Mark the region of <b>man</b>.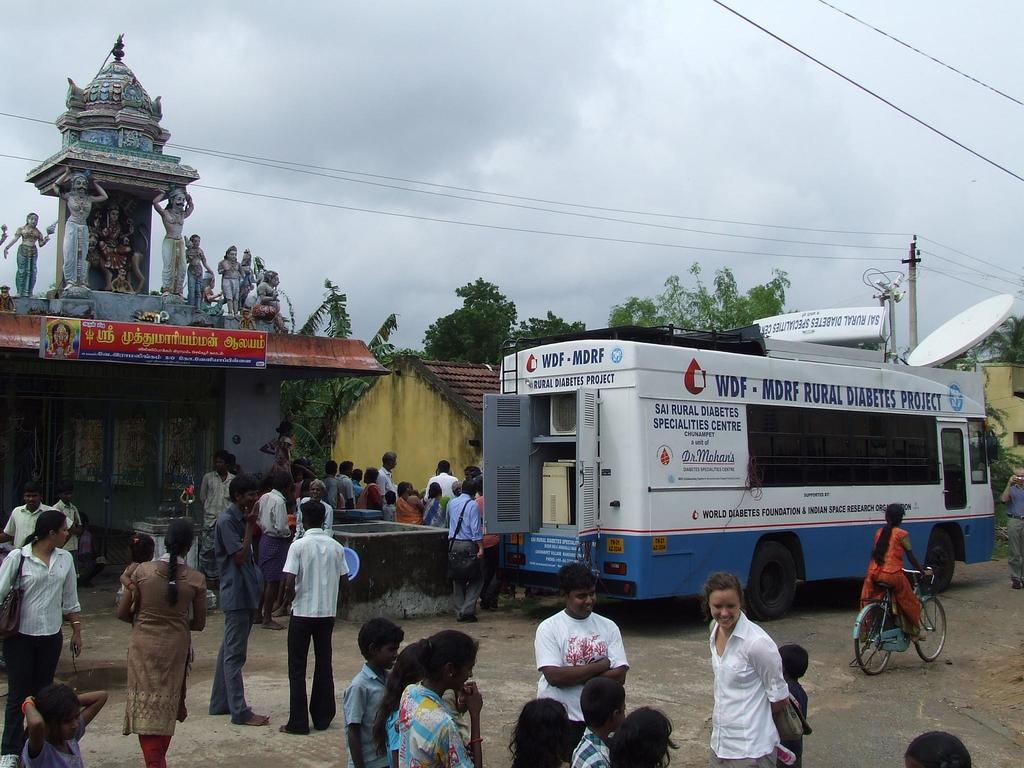
Region: bbox=(197, 460, 242, 585).
